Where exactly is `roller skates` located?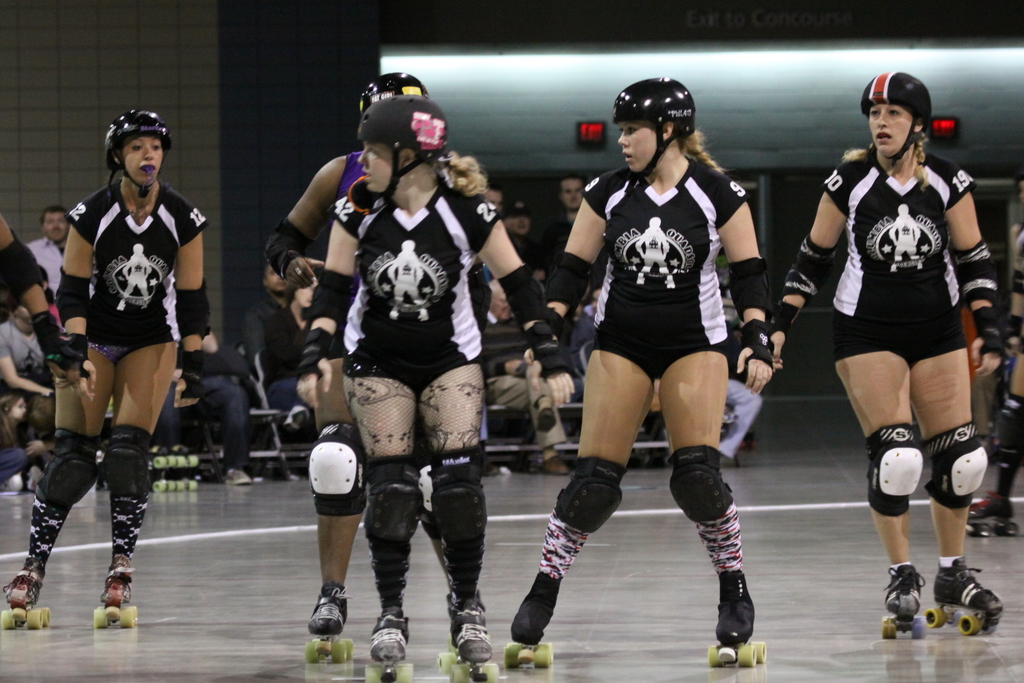
Its bounding box is BBox(742, 425, 758, 457).
